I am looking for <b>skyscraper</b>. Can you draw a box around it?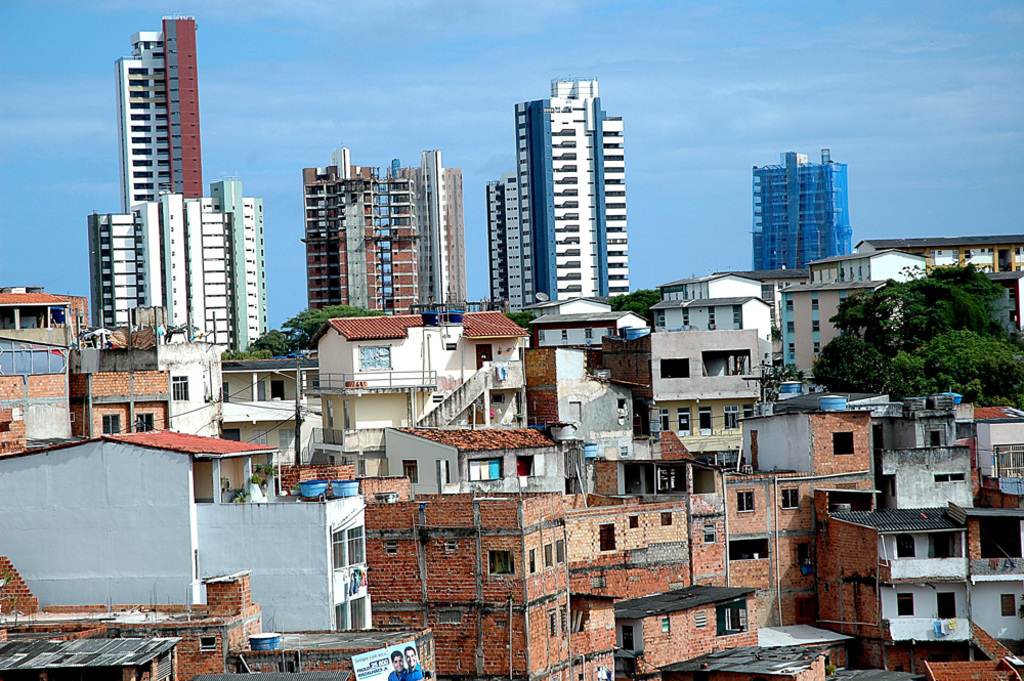
Sure, the bounding box is select_region(478, 74, 662, 332).
